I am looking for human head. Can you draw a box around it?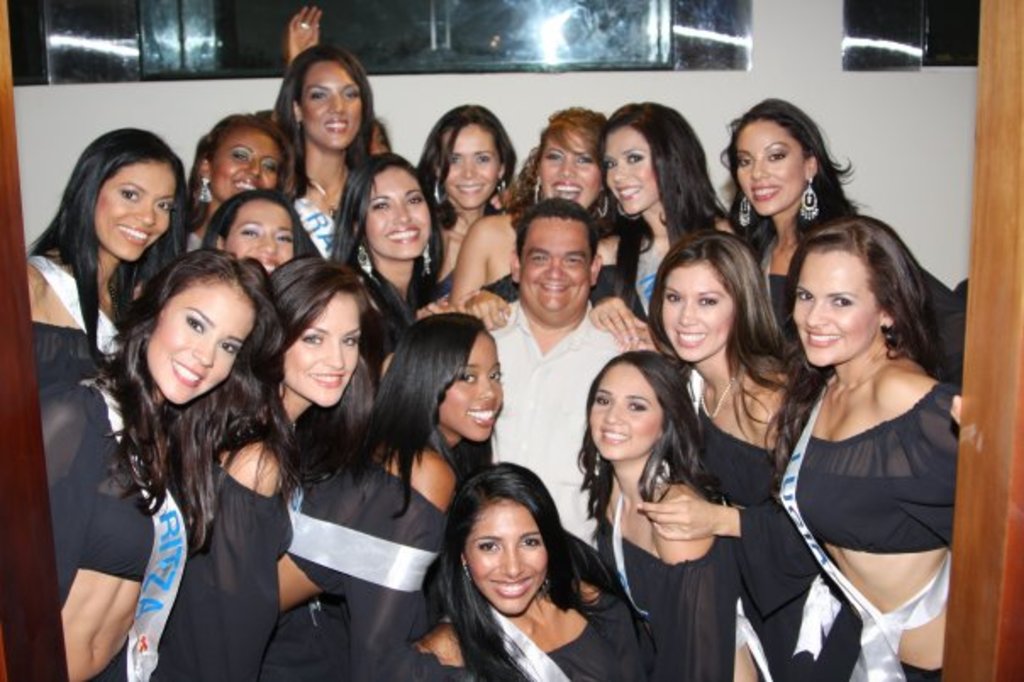
Sure, the bounding box is (661,232,761,368).
